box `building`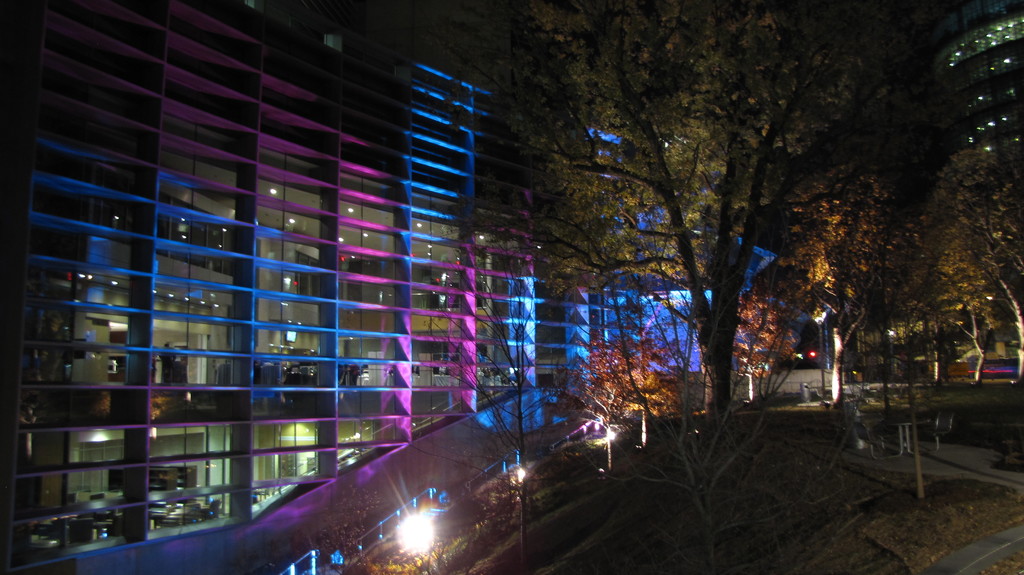
0,8,602,531
